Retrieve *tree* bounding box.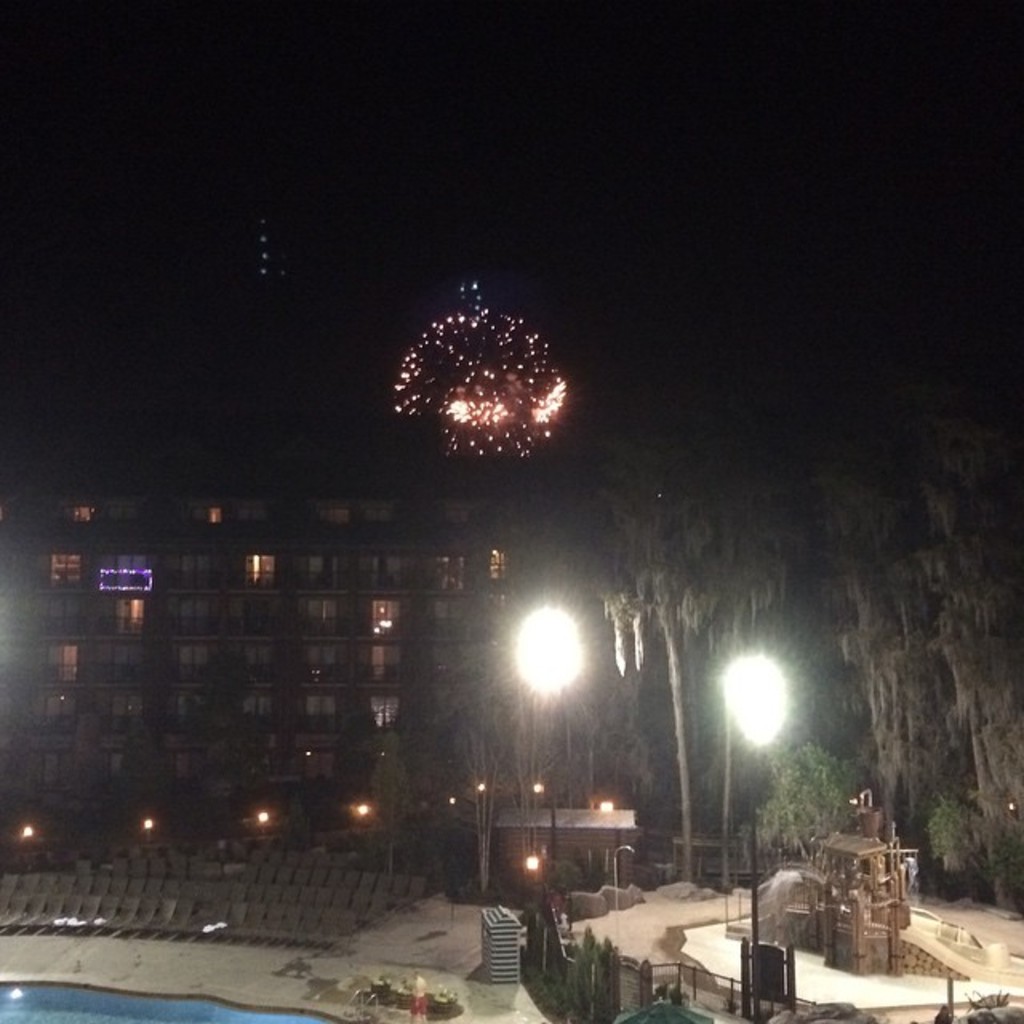
Bounding box: 909:461:1022:922.
